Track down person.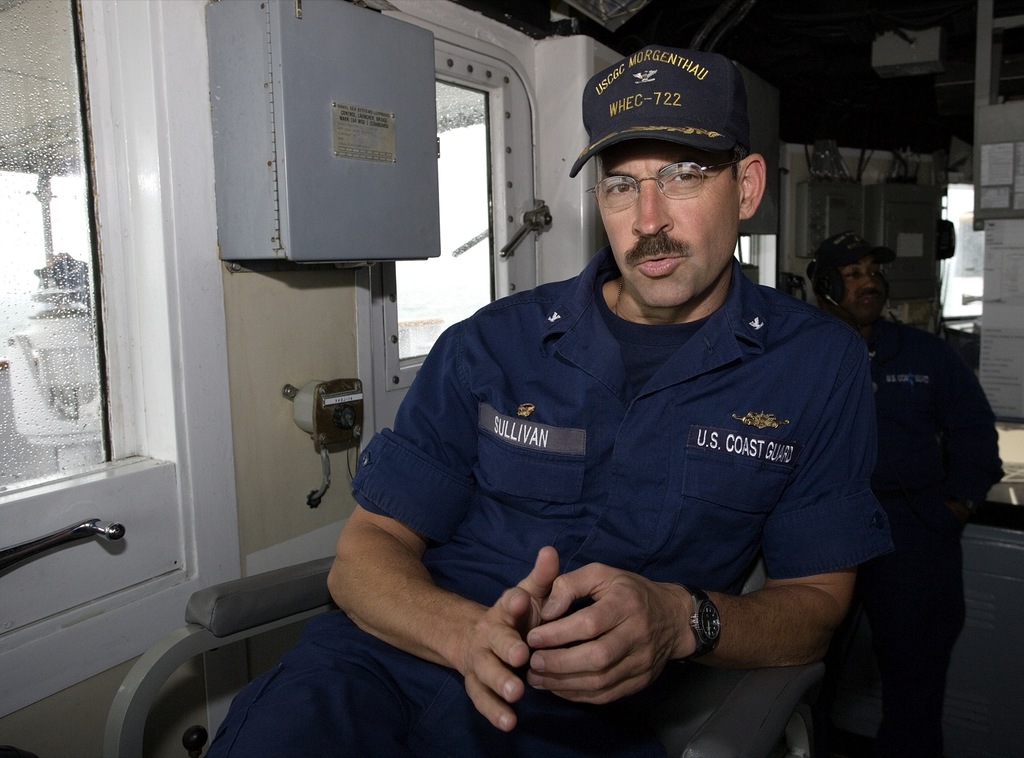
Tracked to {"x1": 804, "y1": 232, "x2": 999, "y2": 757}.
